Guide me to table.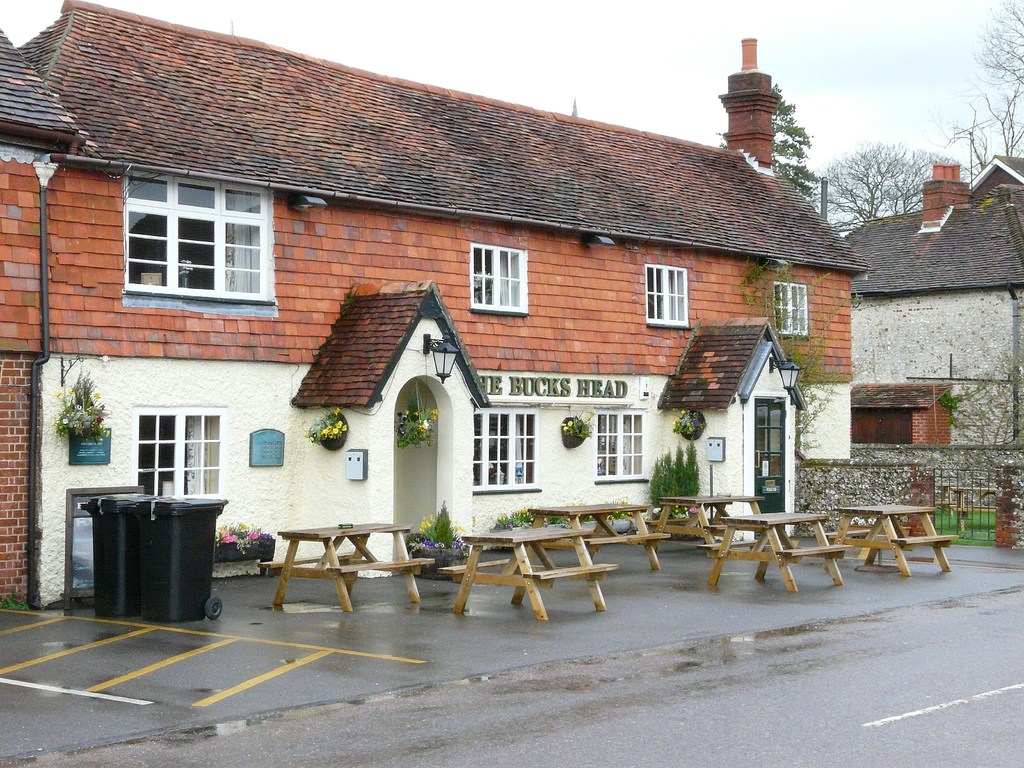
Guidance: (left=646, top=490, right=763, bottom=556).
